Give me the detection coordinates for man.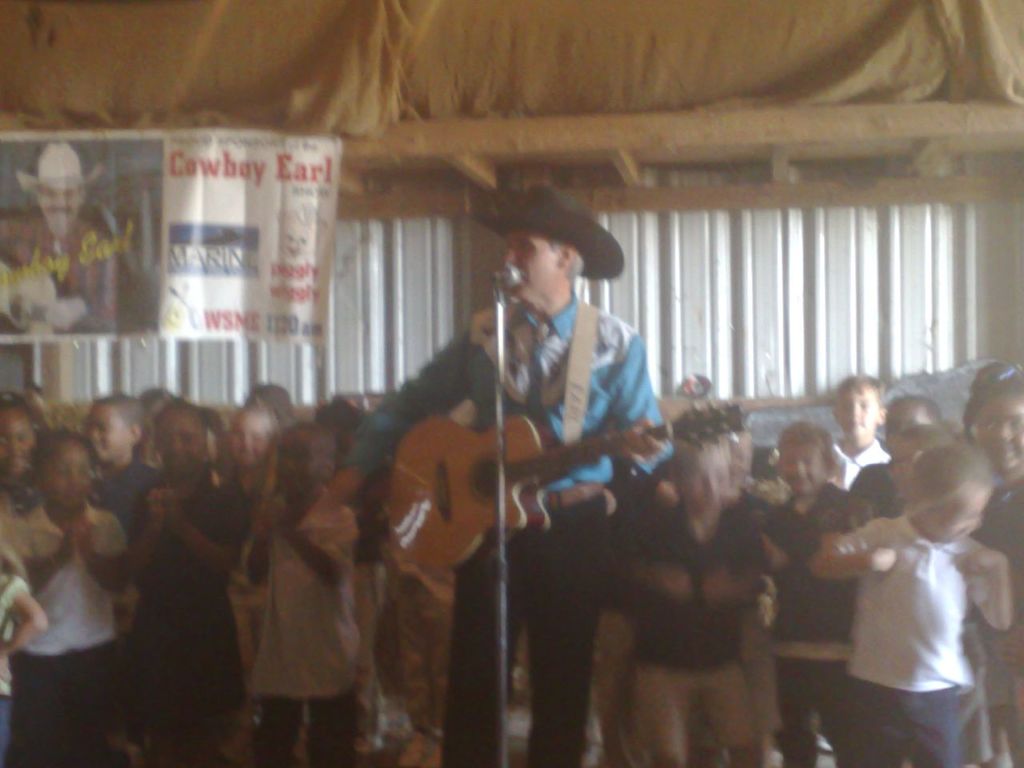
{"x1": 298, "y1": 184, "x2": 668, "y2": 767}.
